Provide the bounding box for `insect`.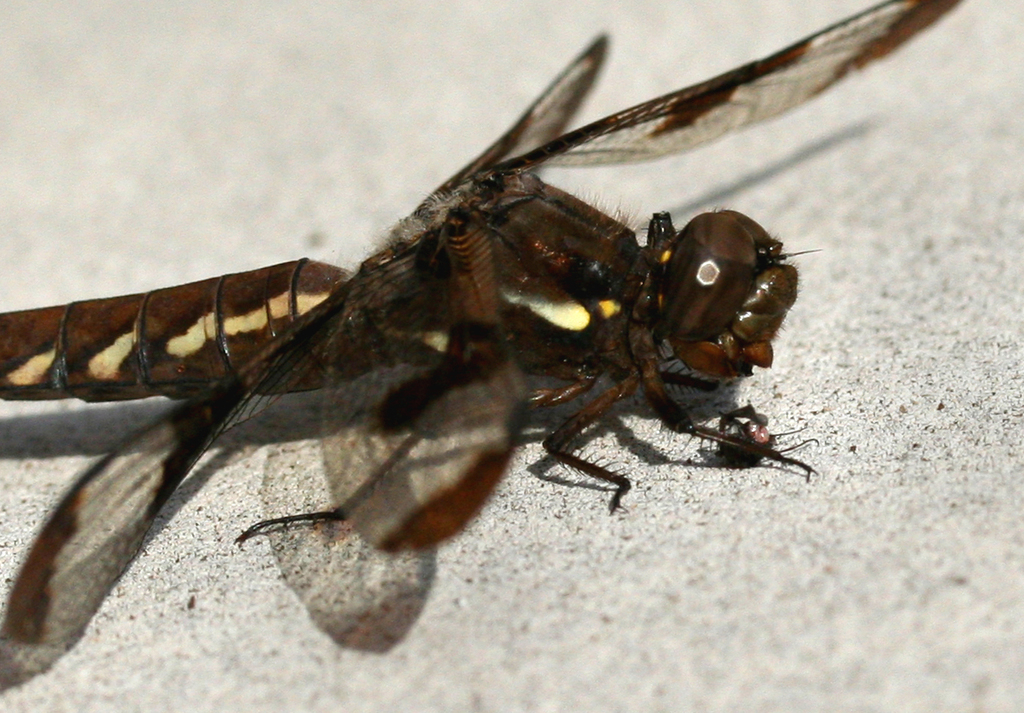
0/0/961/637.
